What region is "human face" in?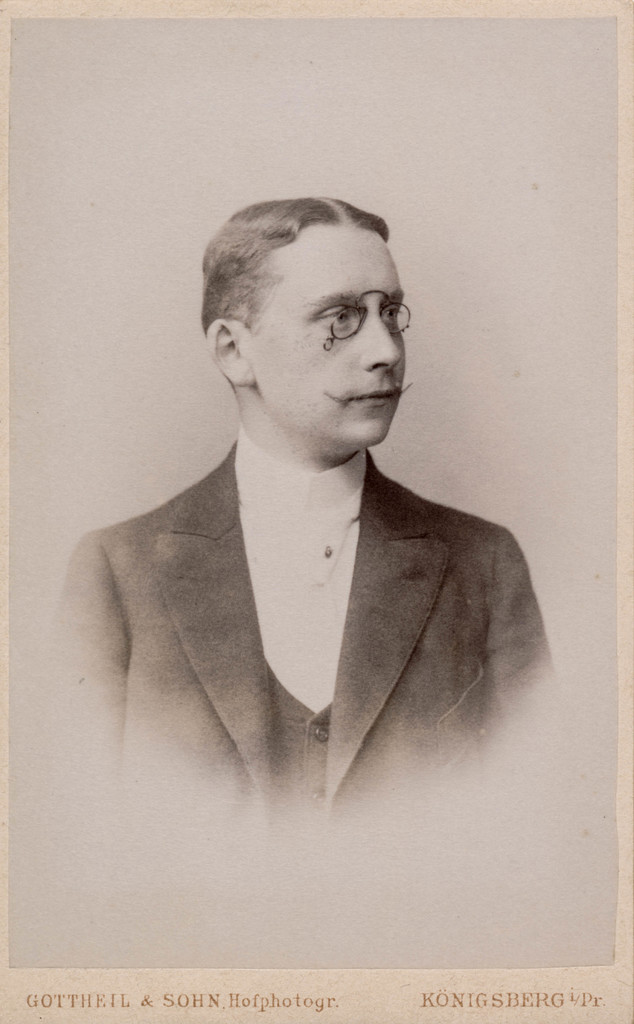
box(255, 221, 406, 452).
